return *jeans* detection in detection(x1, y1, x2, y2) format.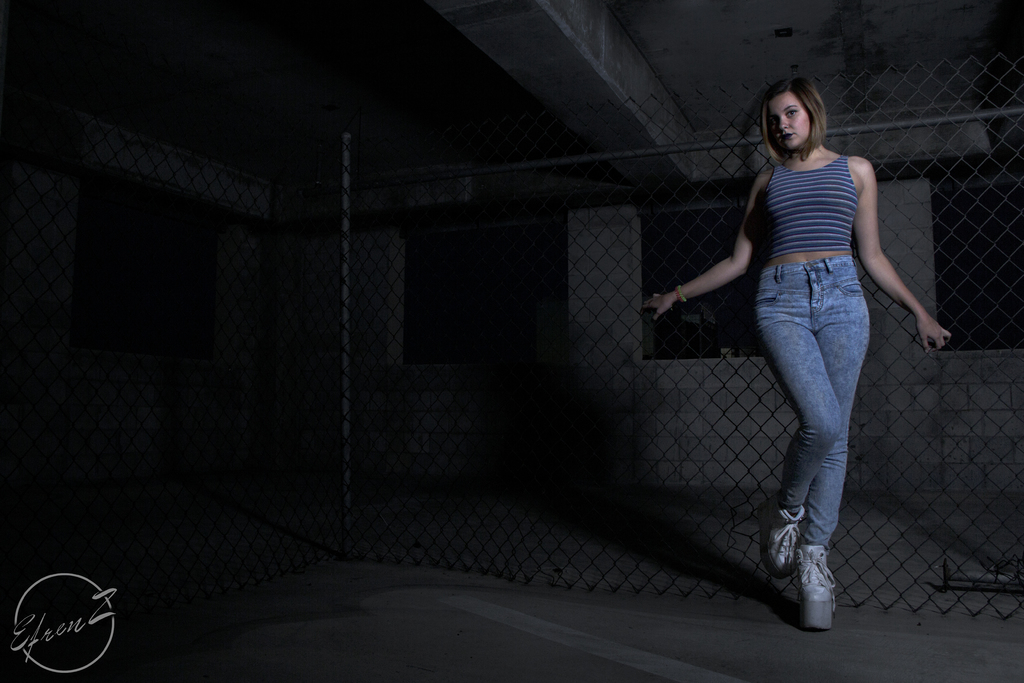
detection(723, 254, 909, 618).
